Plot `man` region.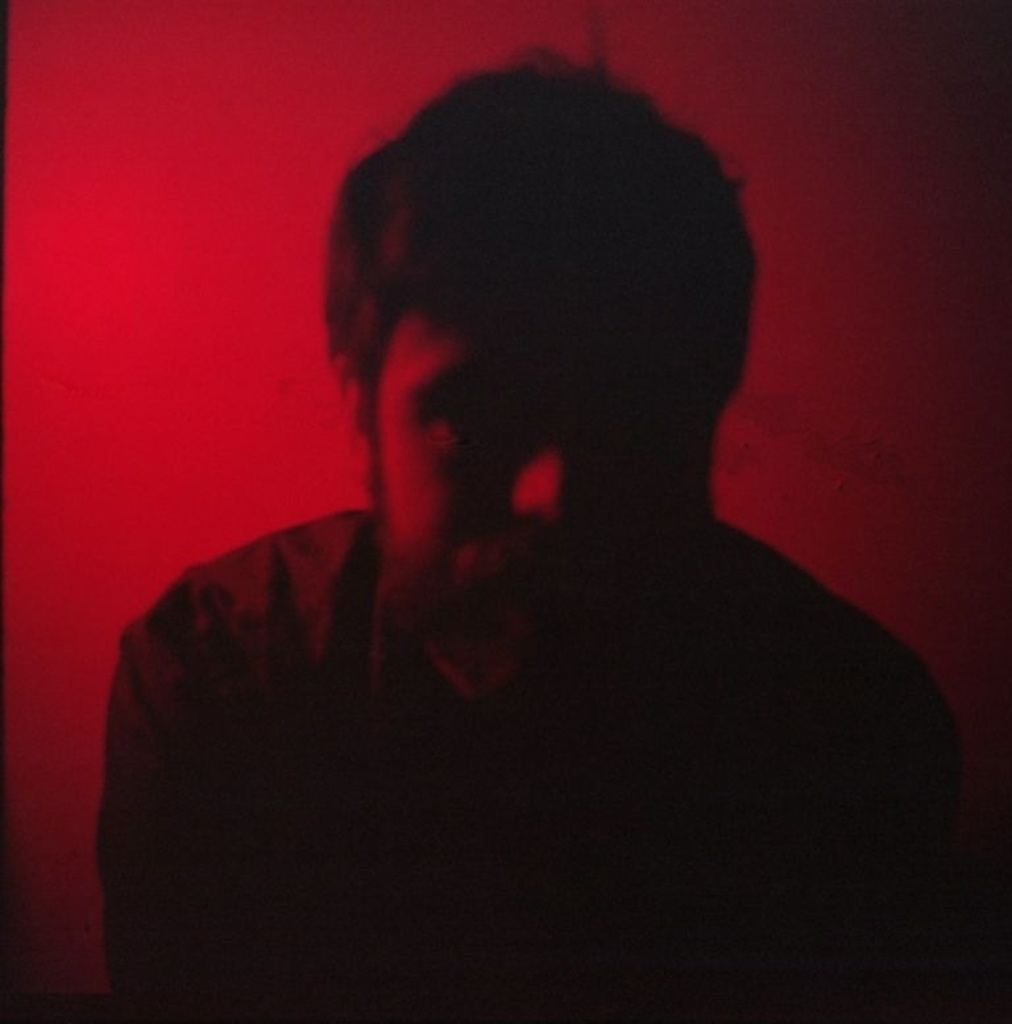
Plotted at region(58, 66, 975, 998).
